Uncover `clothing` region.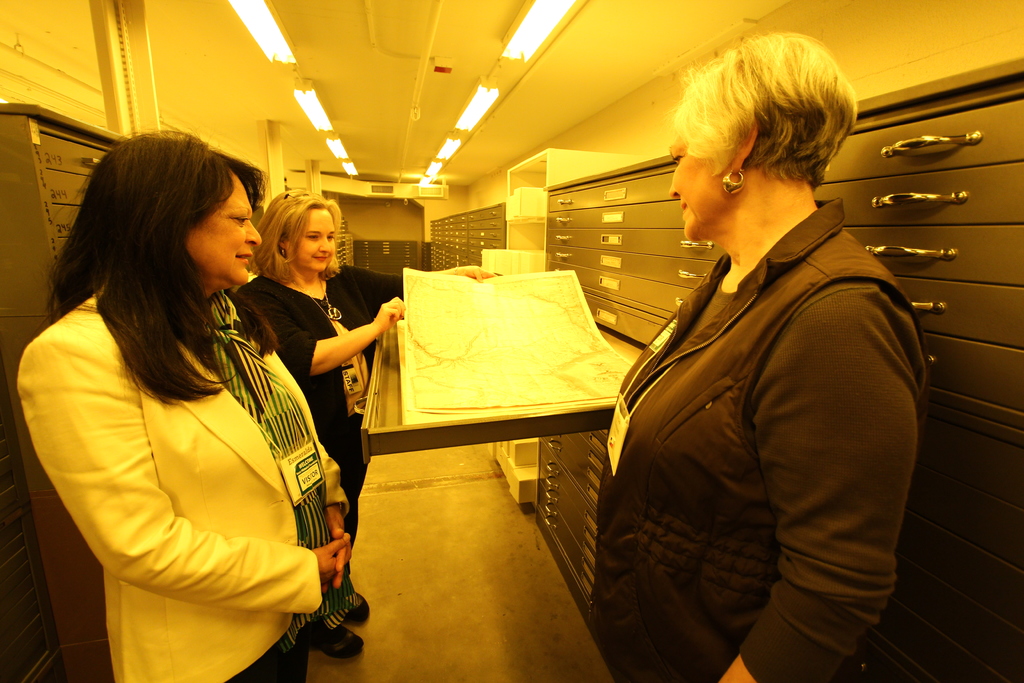
Uncovered: (x1=579, y1=194, x2=939, y2=682).
